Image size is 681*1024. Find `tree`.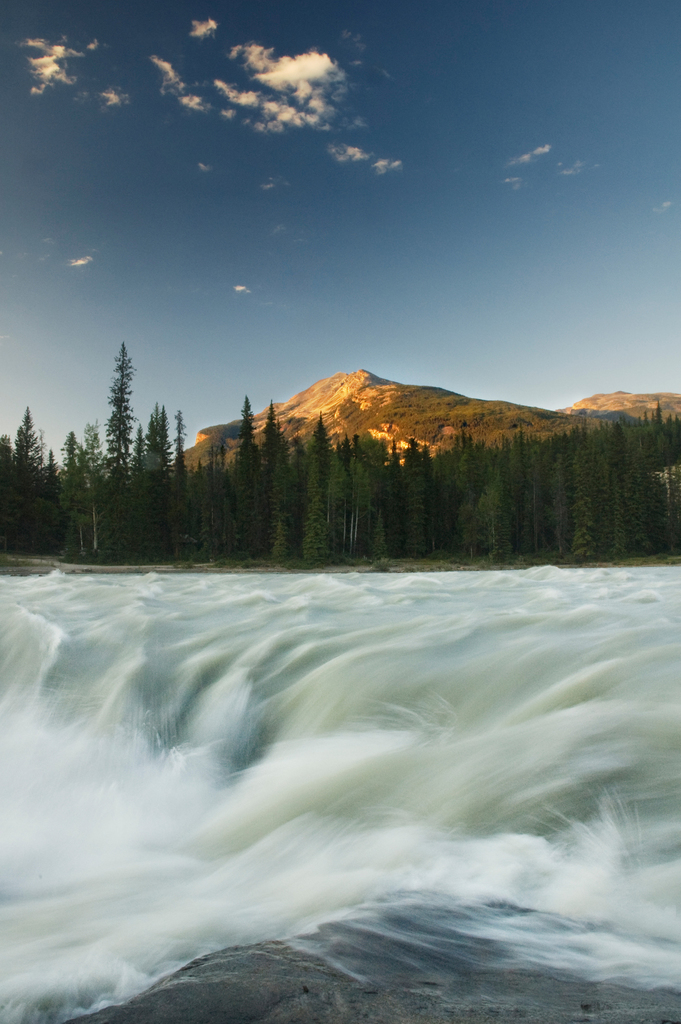
302, 495, 327, 564.
